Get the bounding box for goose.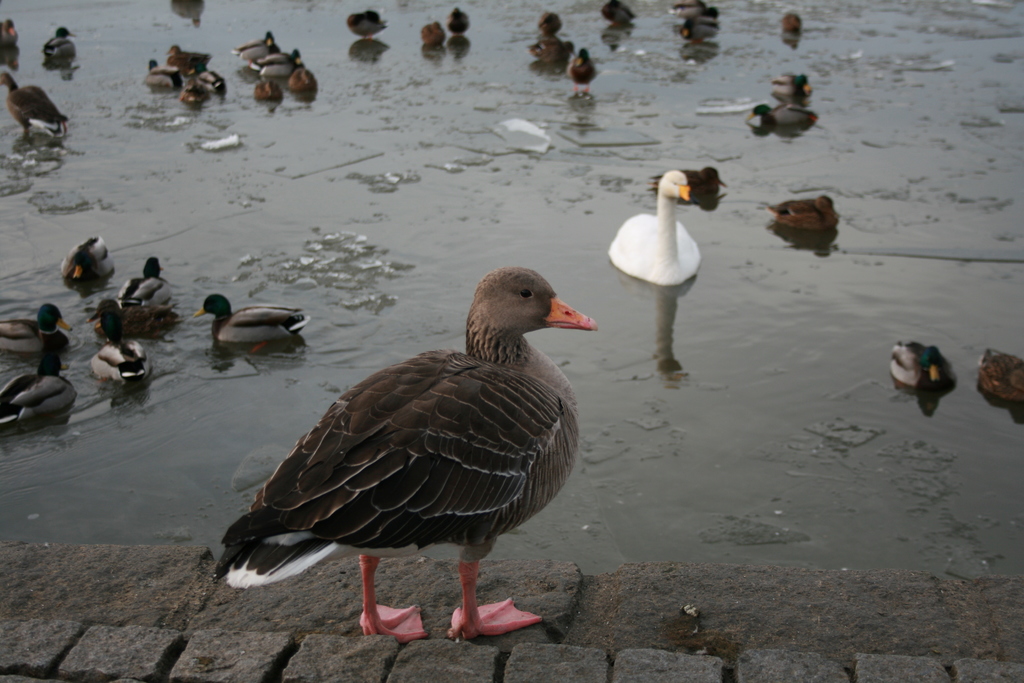
(left=147, top=58, right=182, bottom=90).
